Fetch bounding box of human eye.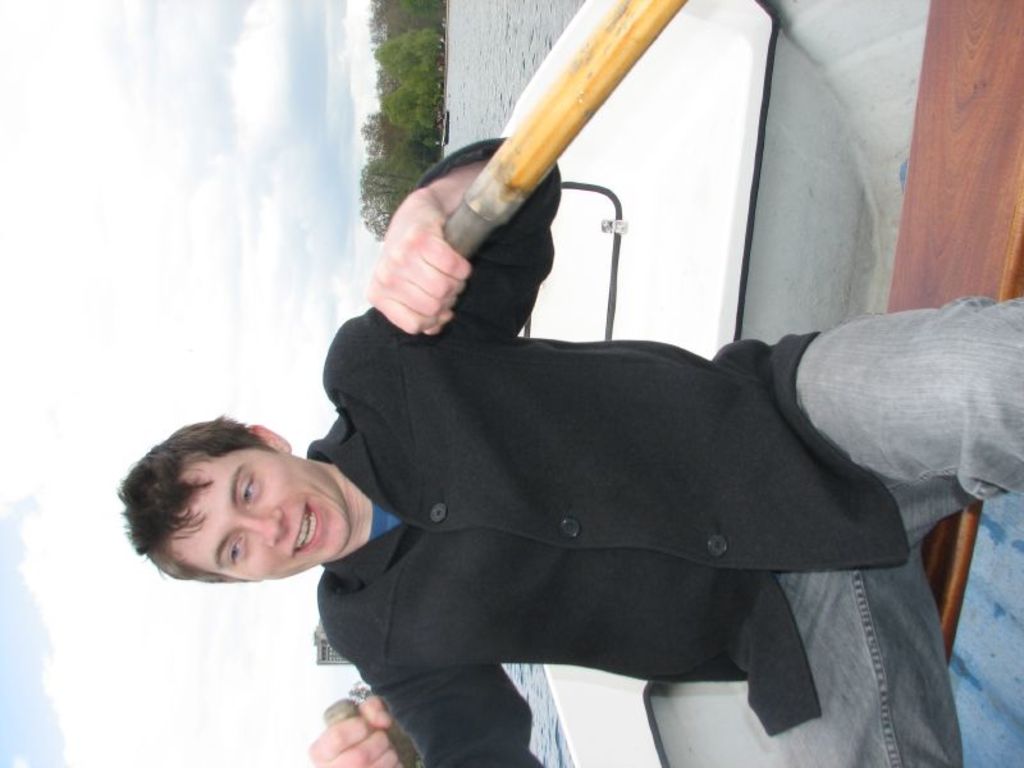
Bbox: [219,536,250,573].
